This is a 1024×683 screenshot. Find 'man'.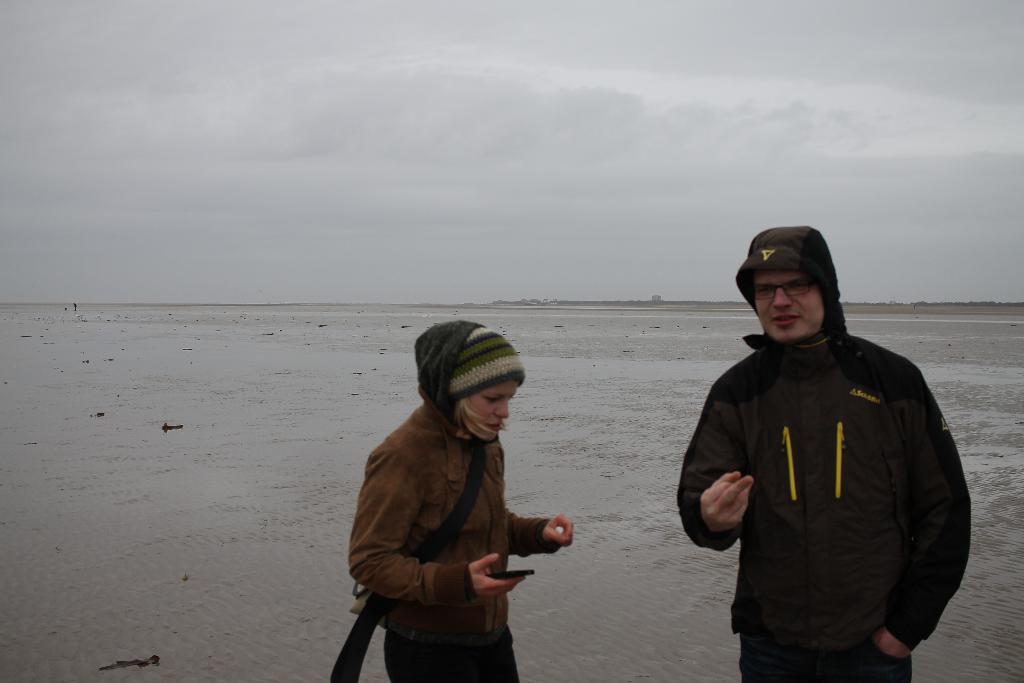
Bounding box: x1=671, y1=227, x2=972, y2=682.
